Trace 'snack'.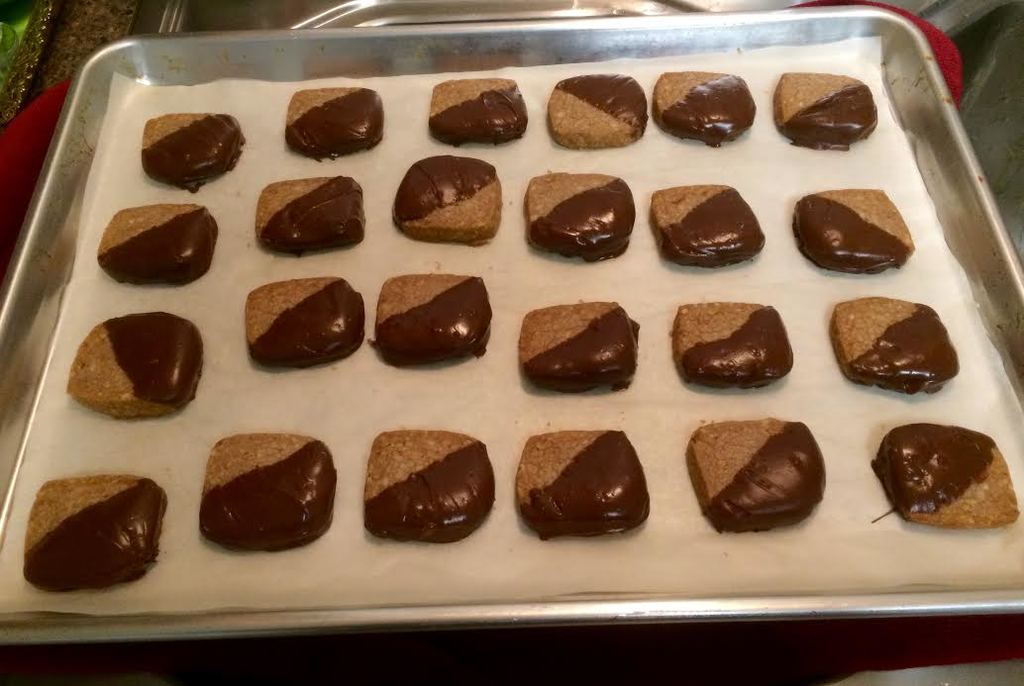
Traced to x1=246, y1=279, x2=363, y2=364.
